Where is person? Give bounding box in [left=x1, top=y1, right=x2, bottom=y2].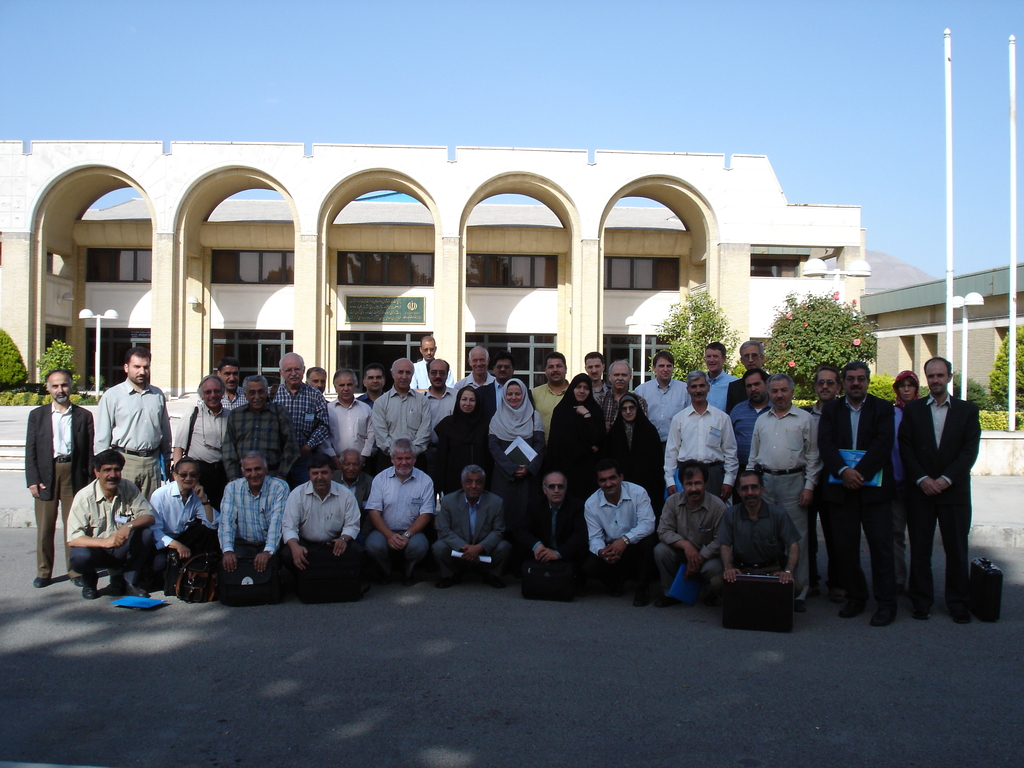
[left=219, top=373, right=297, bottom=474].
